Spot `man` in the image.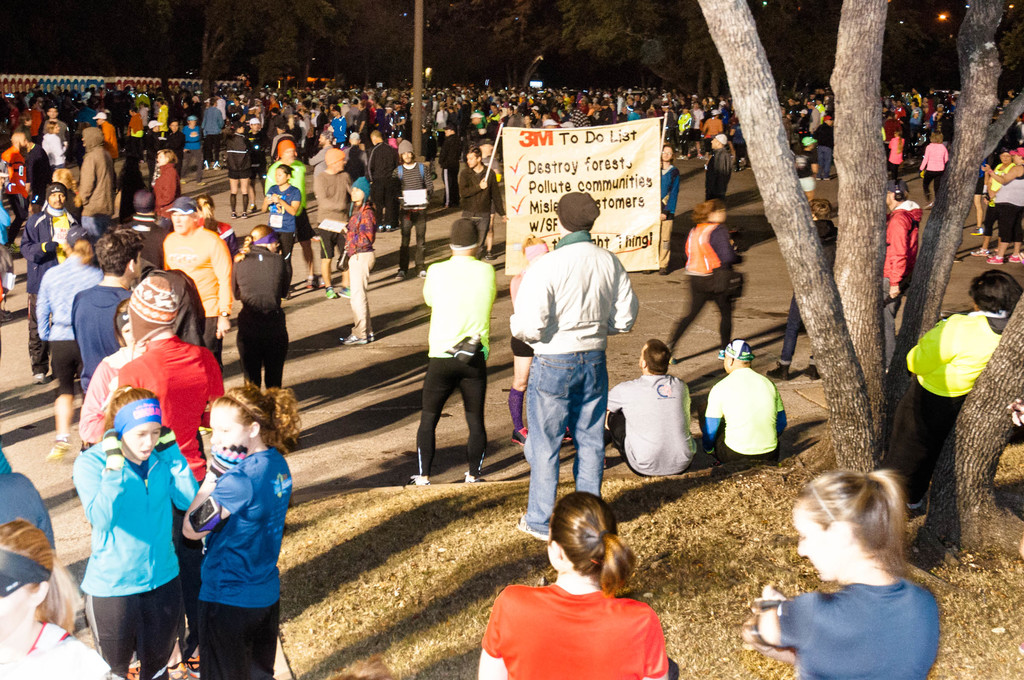
`man` found at [left=27, top=133, right=54, bottom=189].
